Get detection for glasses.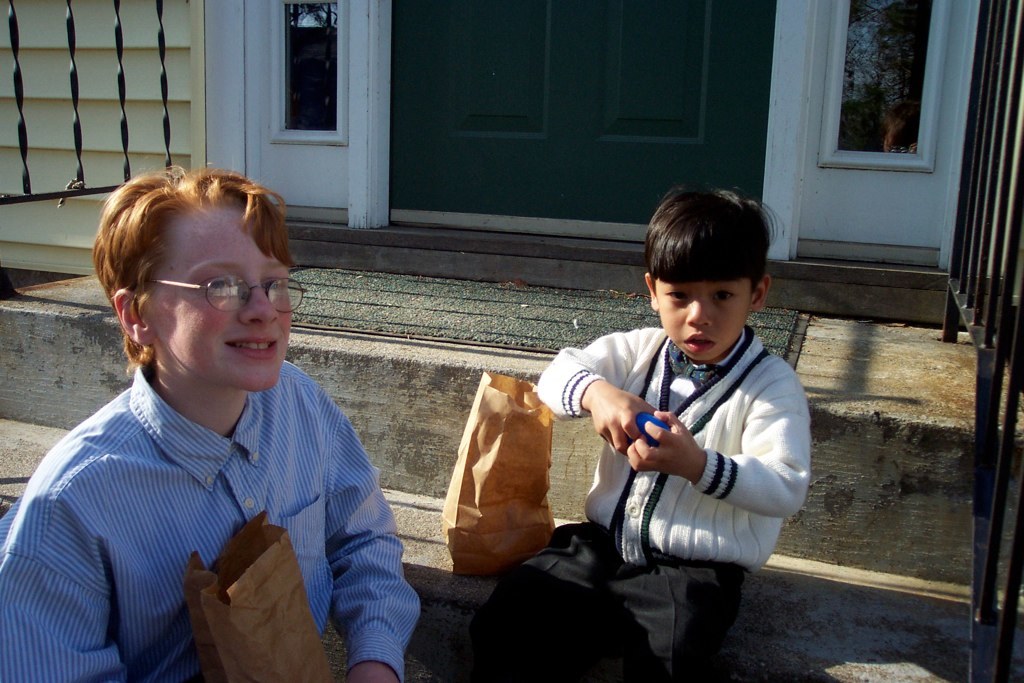
Detection: pyautogui.locateOnScreen(140, 269, 284, 316).
